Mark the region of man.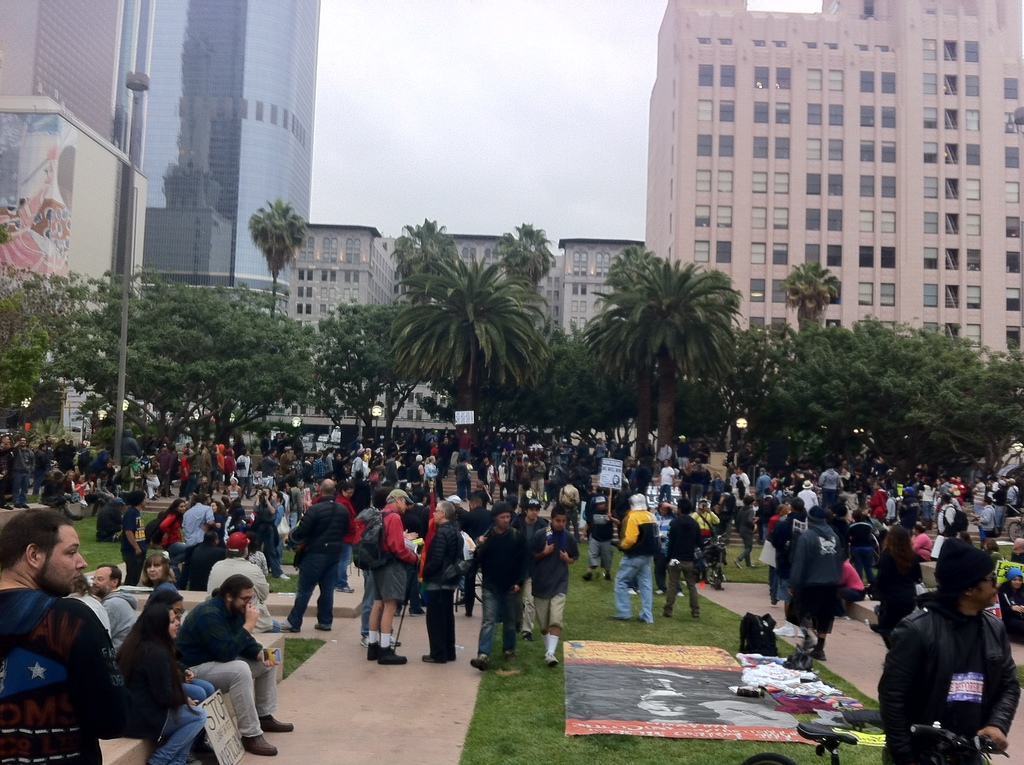
Region: bbox(367, 487, 422, 664).
